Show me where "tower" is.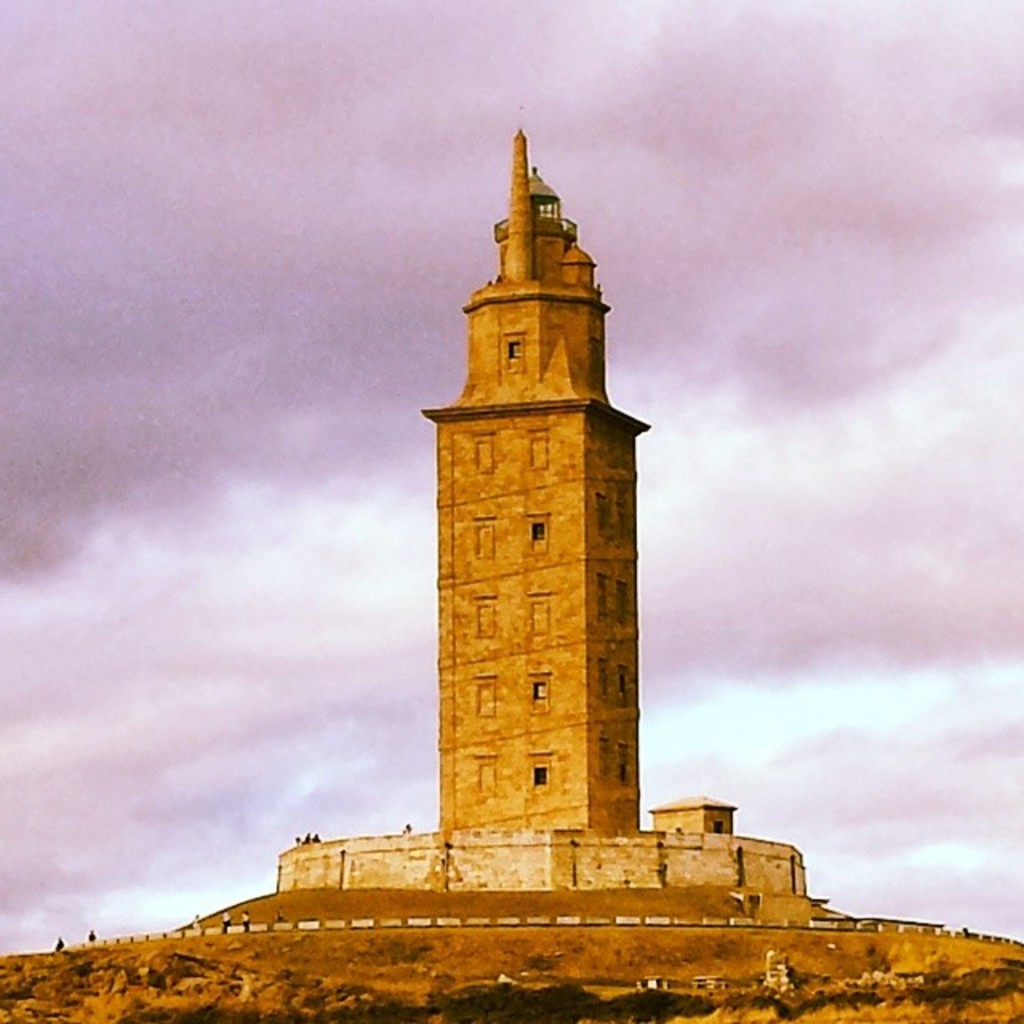
"tower" is at box(422, 130, 650, 840).
